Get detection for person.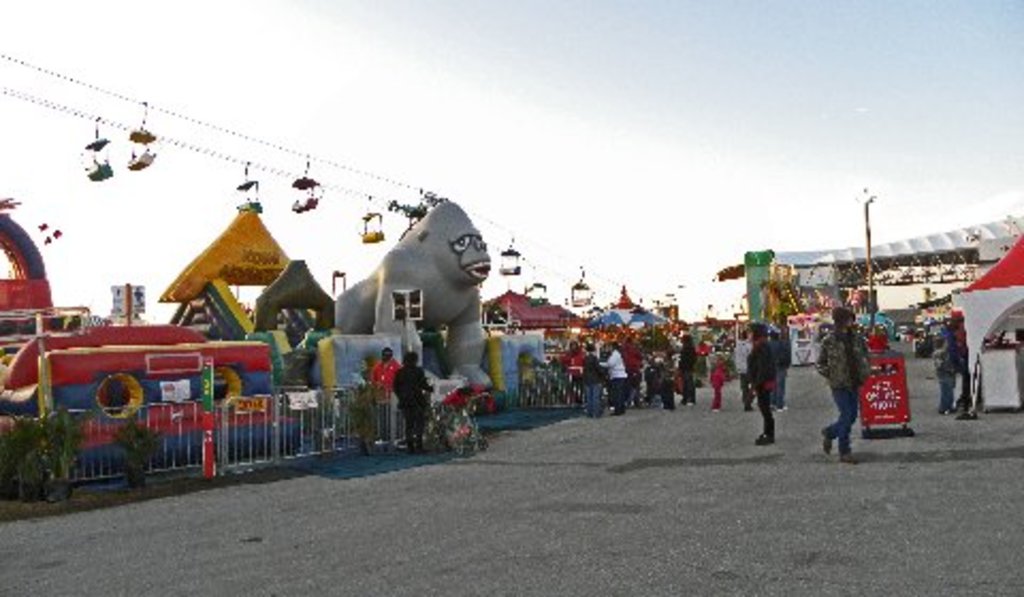
Detection: {"left": 934, "top": 309, "right": 979, "bottom": 426}.
